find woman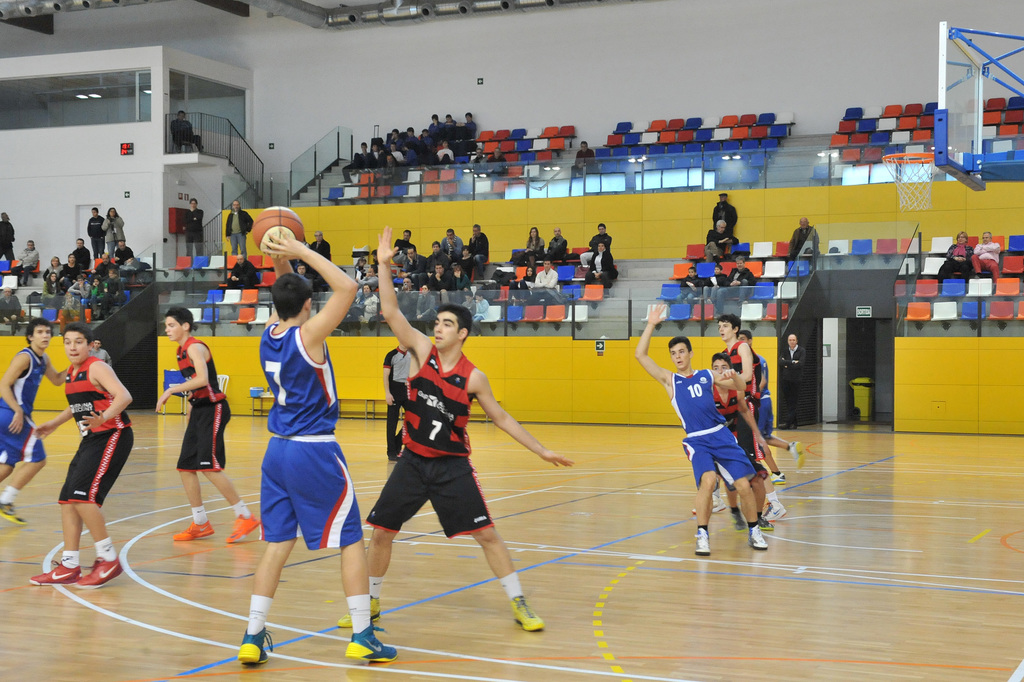
bbox=(40, 270, 61, 304)
